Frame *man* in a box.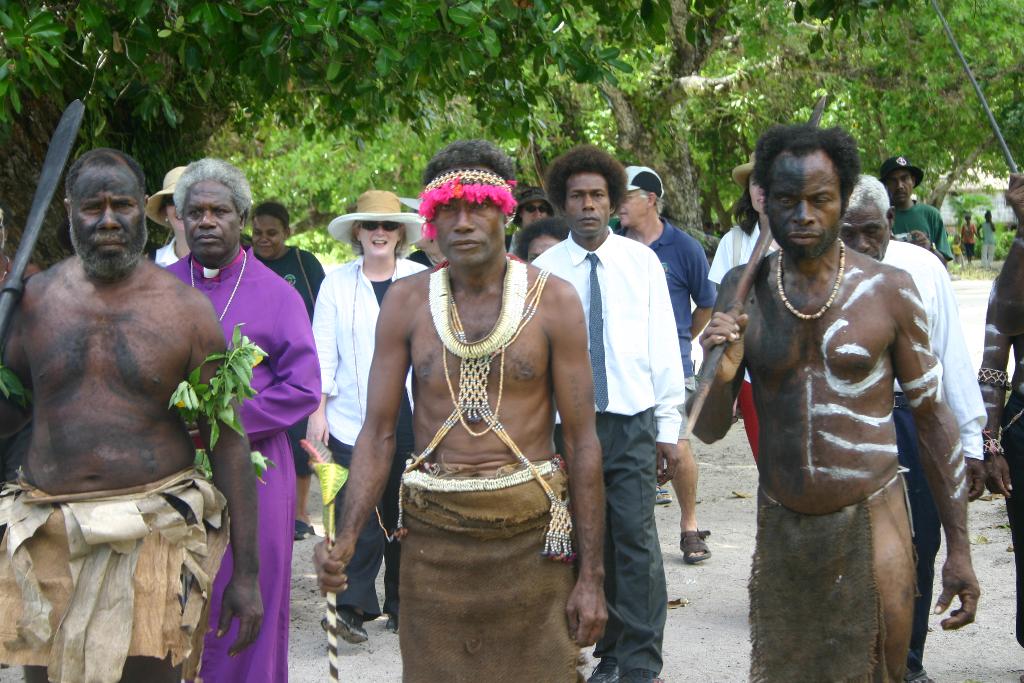
<box>840,173,985,682</box>.
